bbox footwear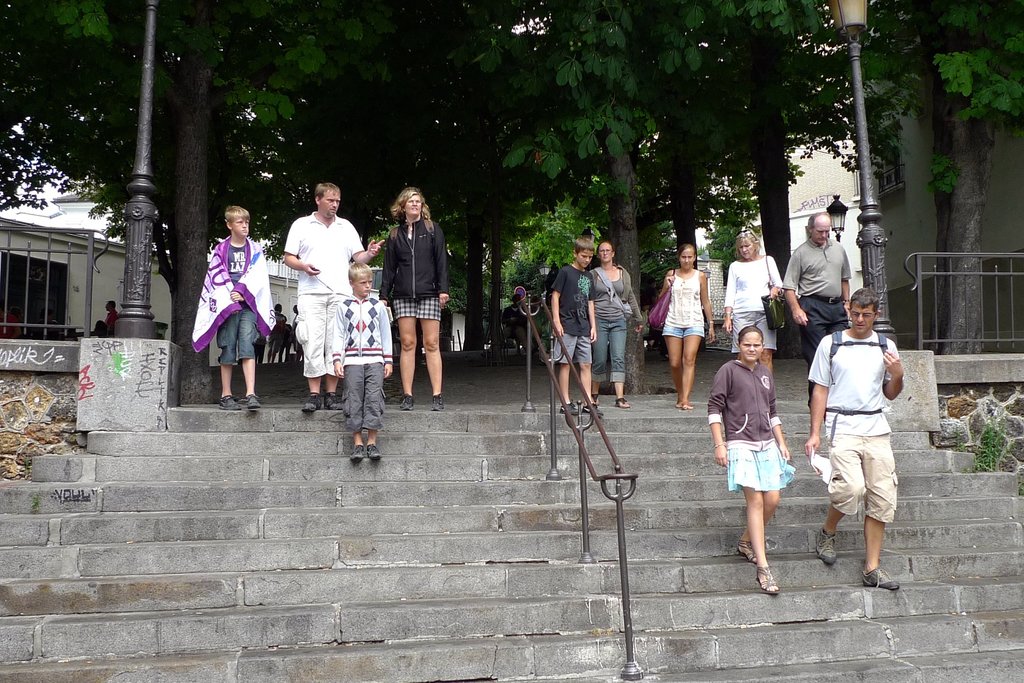
<bbox>814, 521, 840, 565</bbox>
